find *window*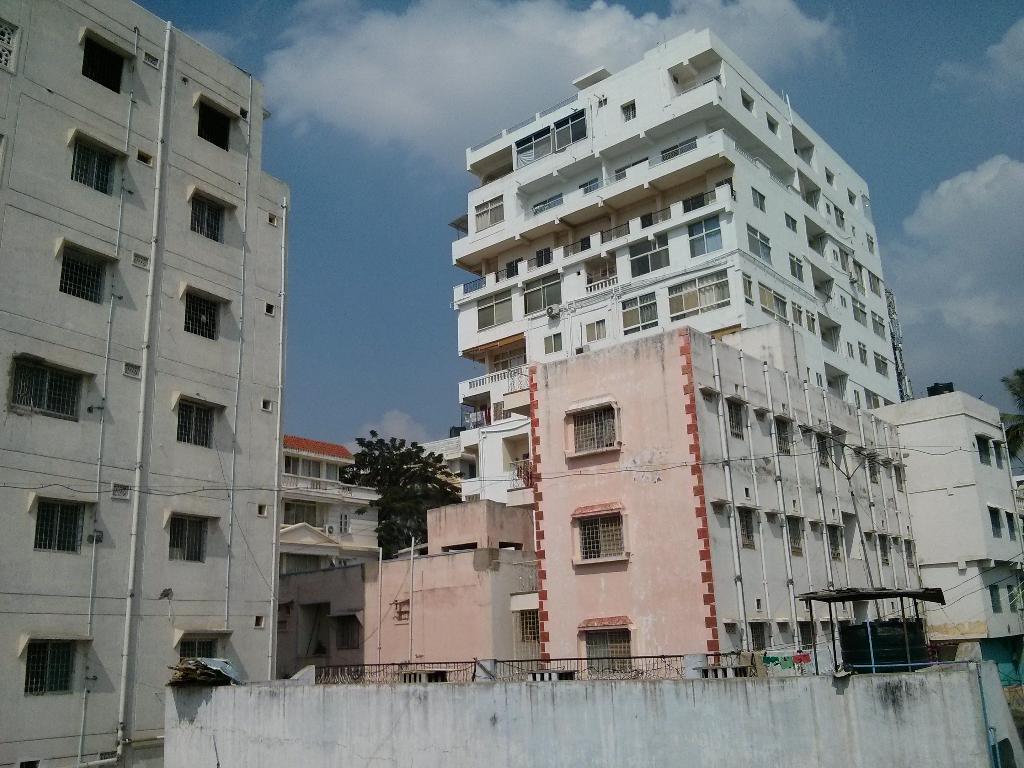
[x1=984, y1=582, x2=1007, y2=614]
